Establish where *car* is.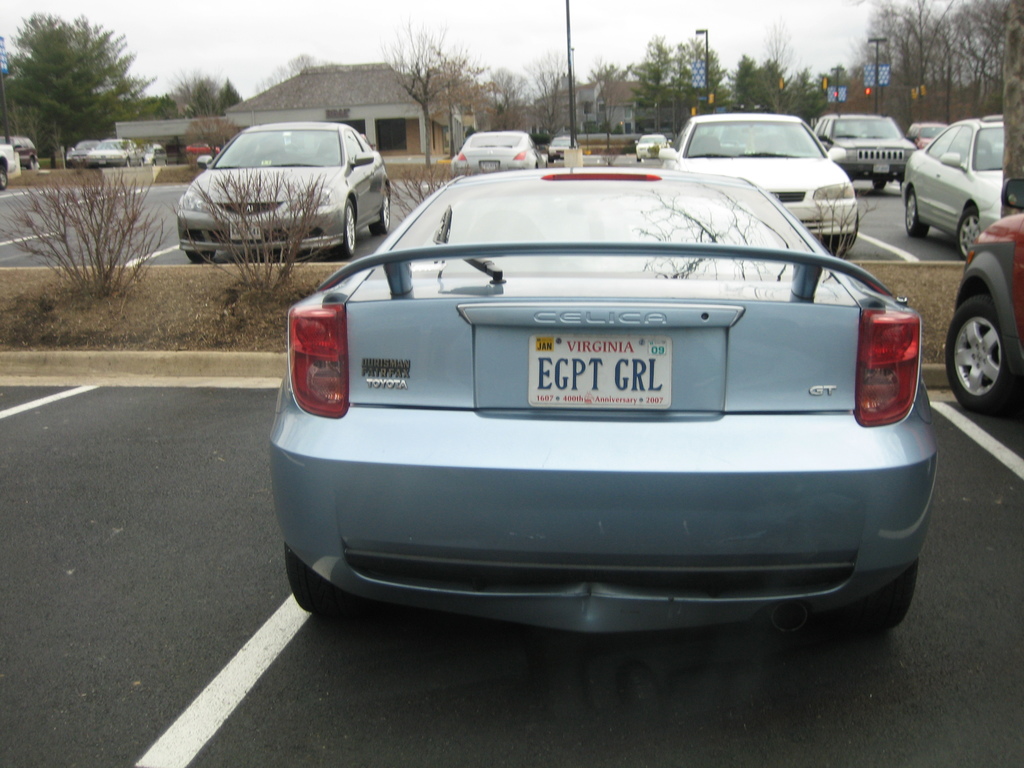
Established at (left=0, top=136, right=39, bottom=172).
